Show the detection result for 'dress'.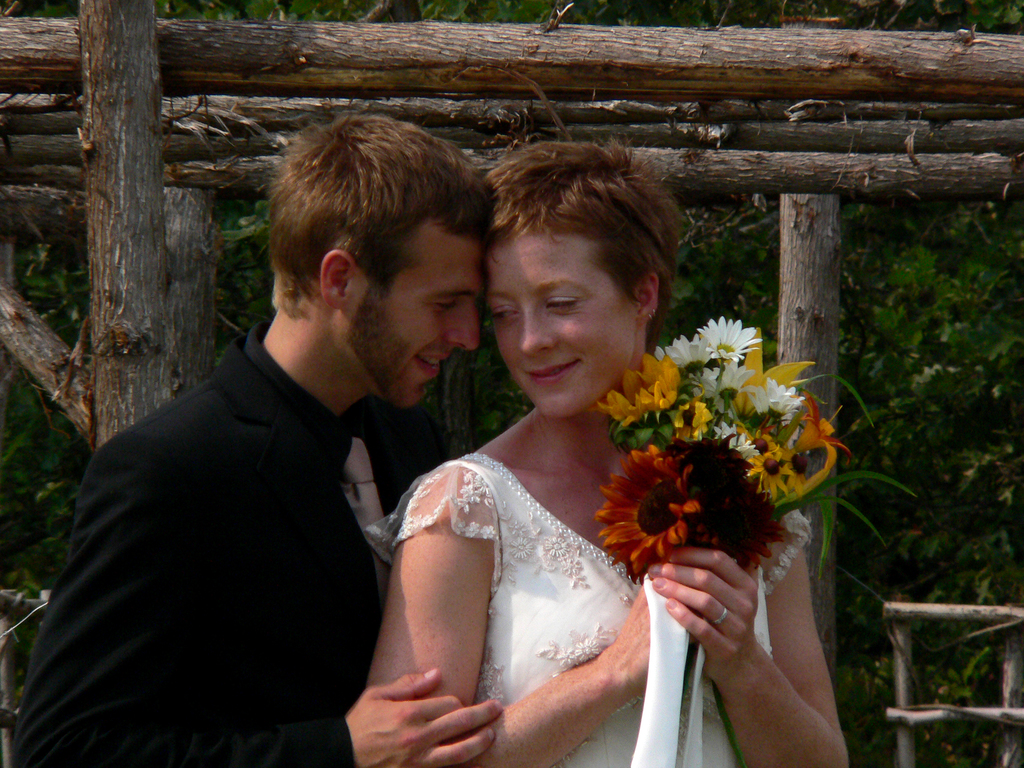
(left=365, top=448, right=812, bottom=767).
